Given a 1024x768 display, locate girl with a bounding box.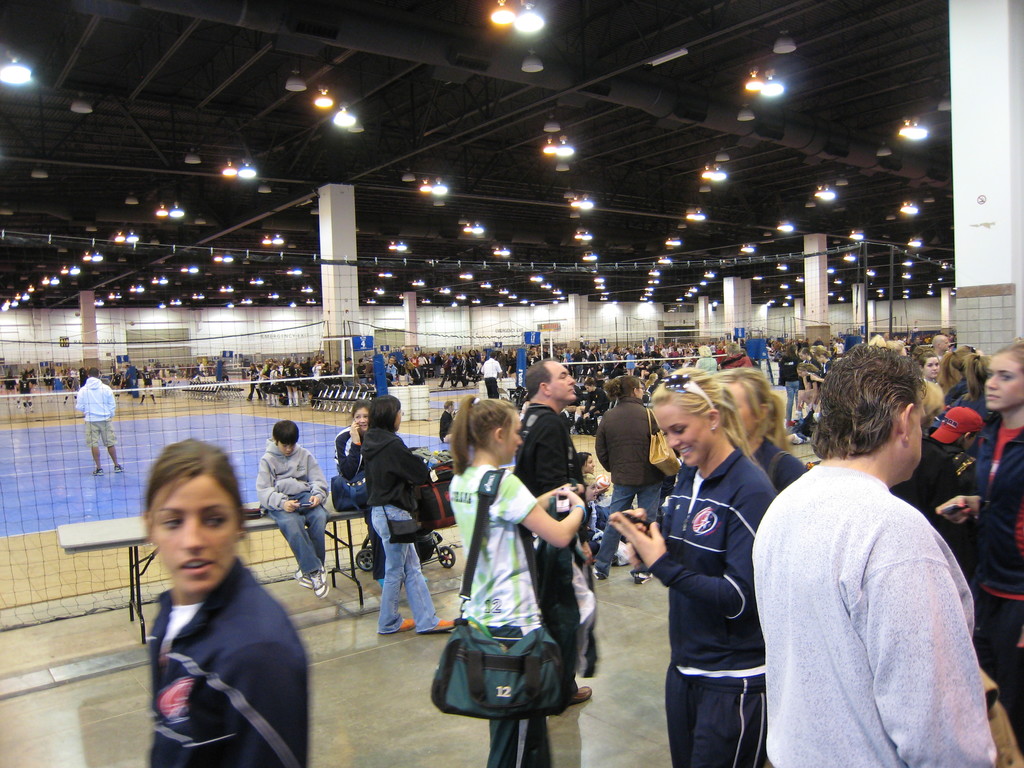
Located: 456:397:582:767.
